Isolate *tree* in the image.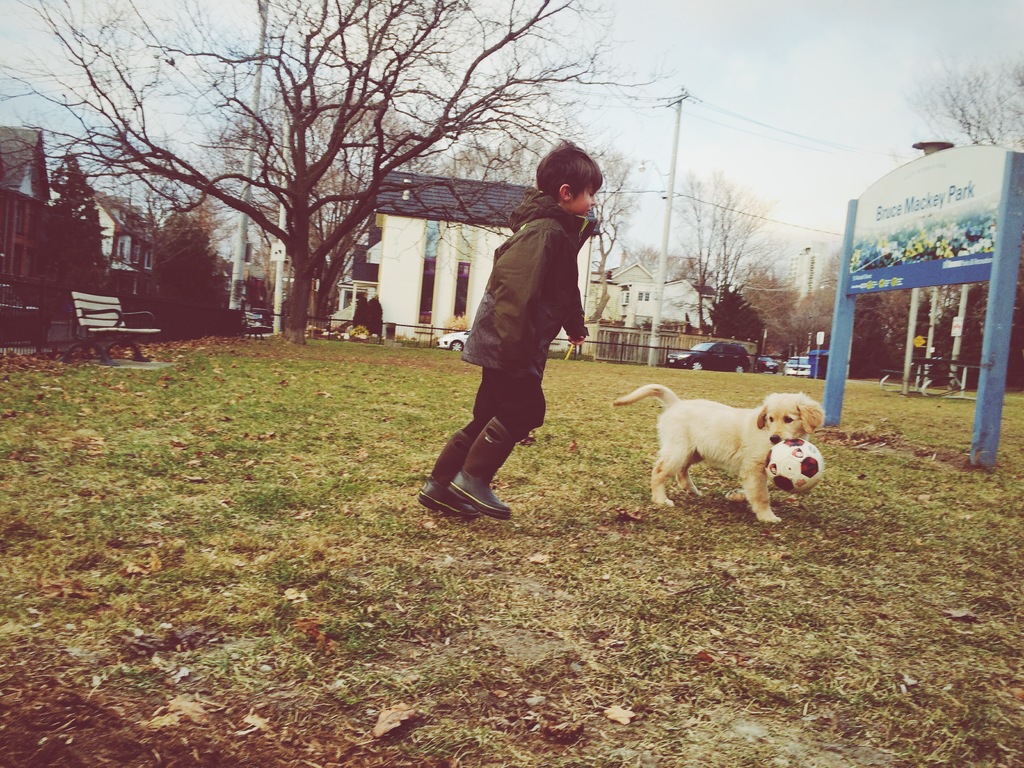
Isolated region: locate(784, 246, 918, 377).
